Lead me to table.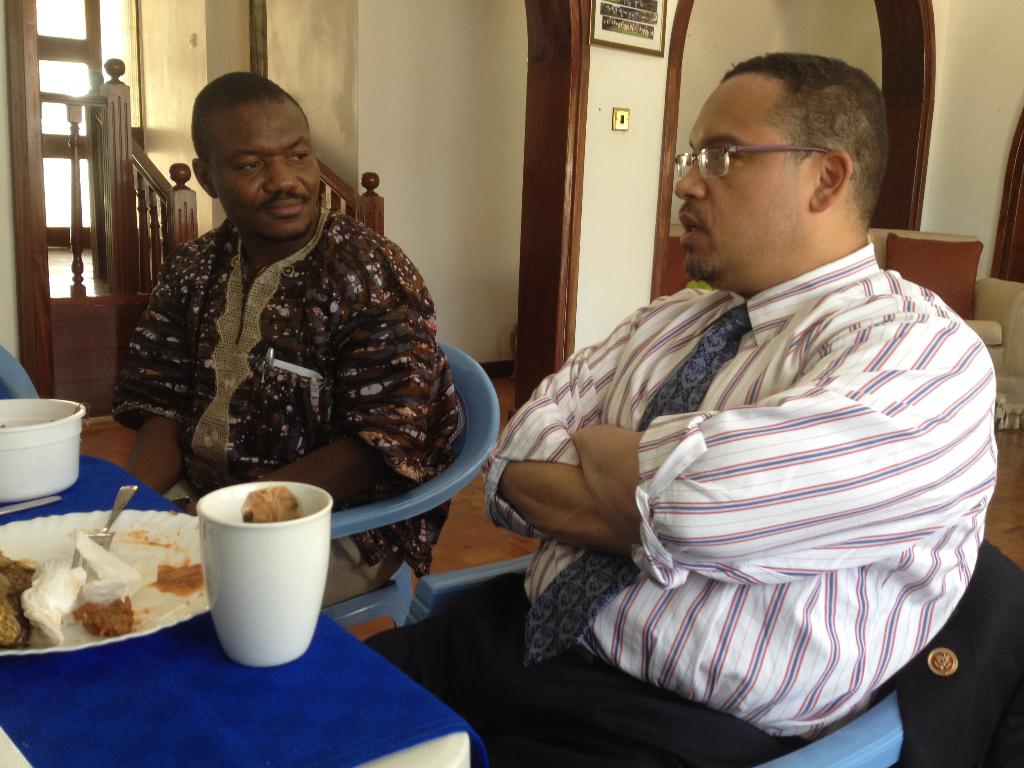
Lead to box=[2, 456, 485, 767].
